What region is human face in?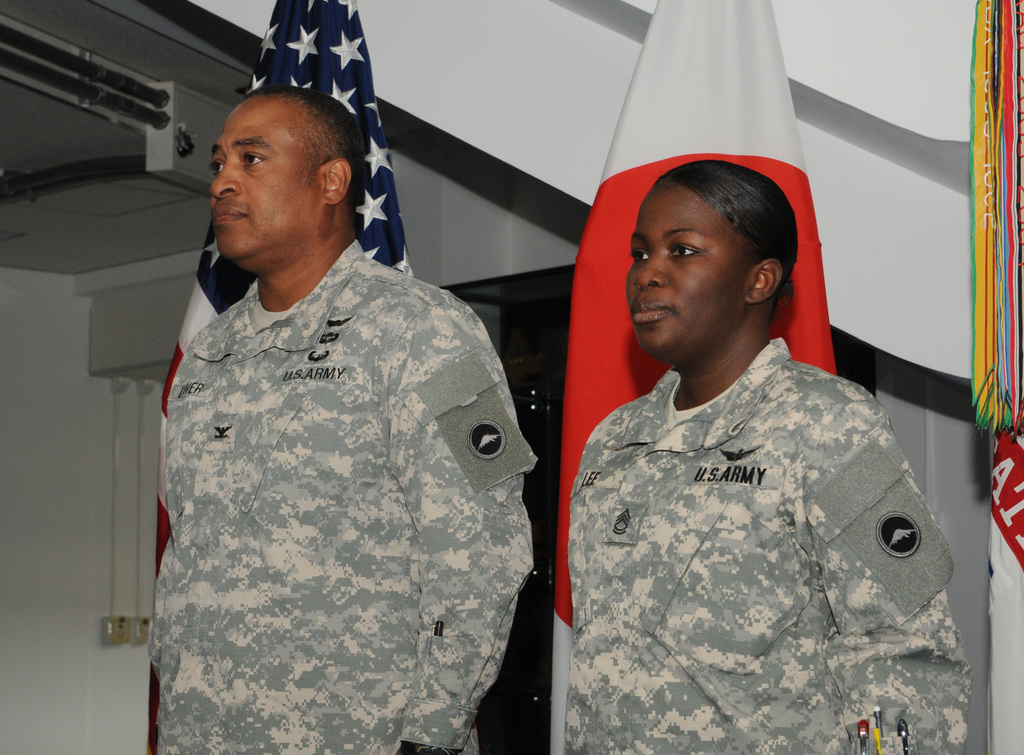
box(628, 181, 756, 358).
